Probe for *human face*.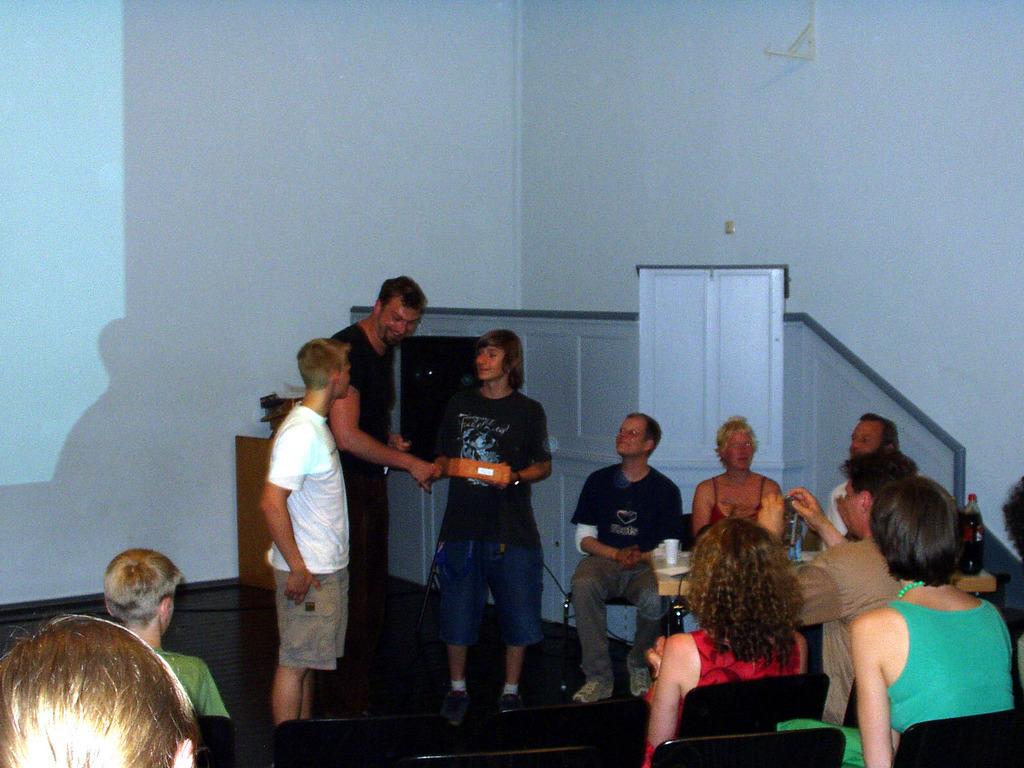
Probe result: bbox=[617, 418, 646, 456].
